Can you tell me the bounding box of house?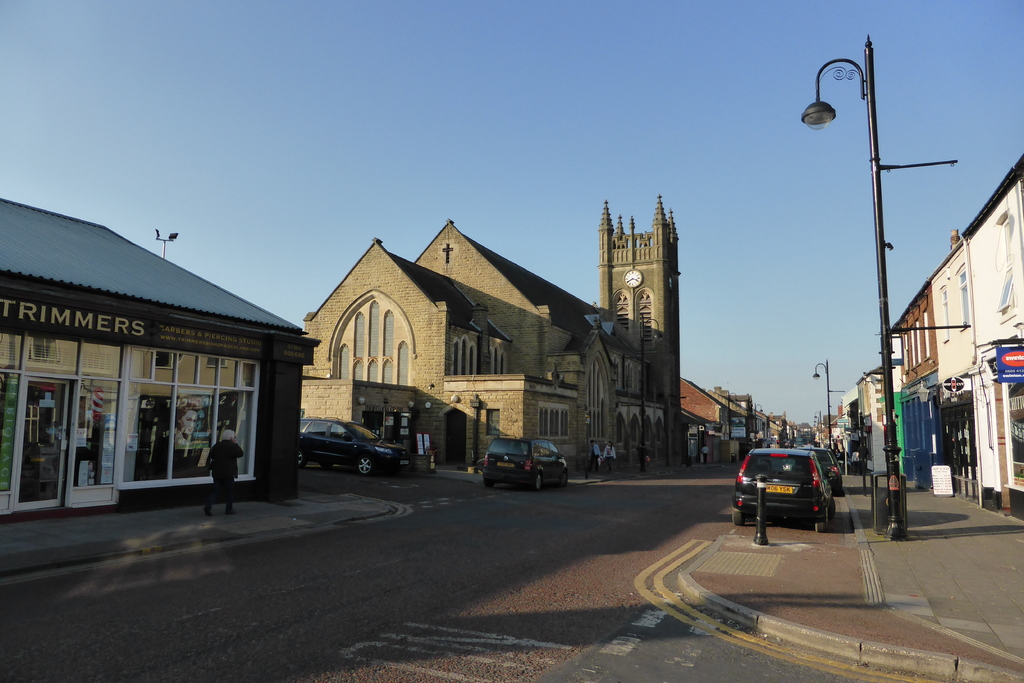
(left=8, top=177, right=310, bottom=545).
